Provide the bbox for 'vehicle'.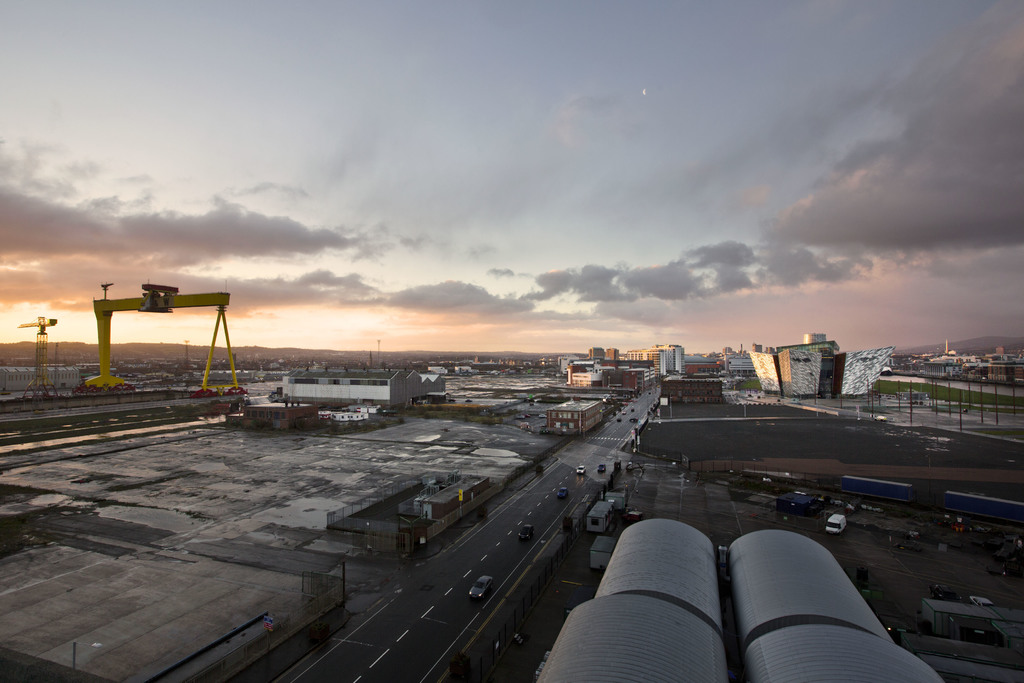
517 525 537 544.
